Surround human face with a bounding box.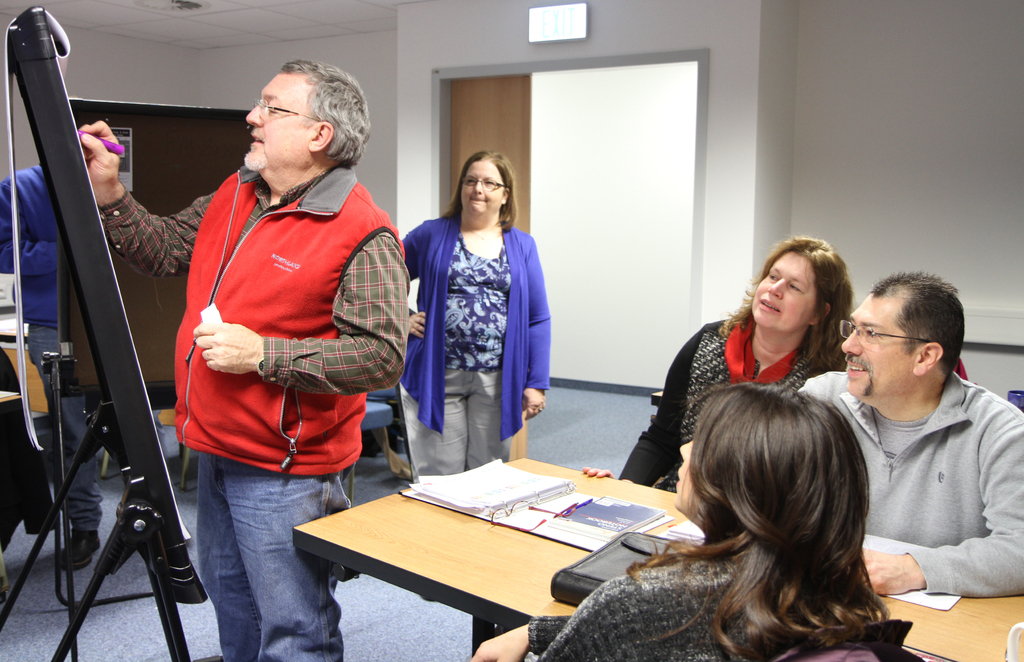
pyautogui.locateOnScreen(455, 161, 511, 221).
